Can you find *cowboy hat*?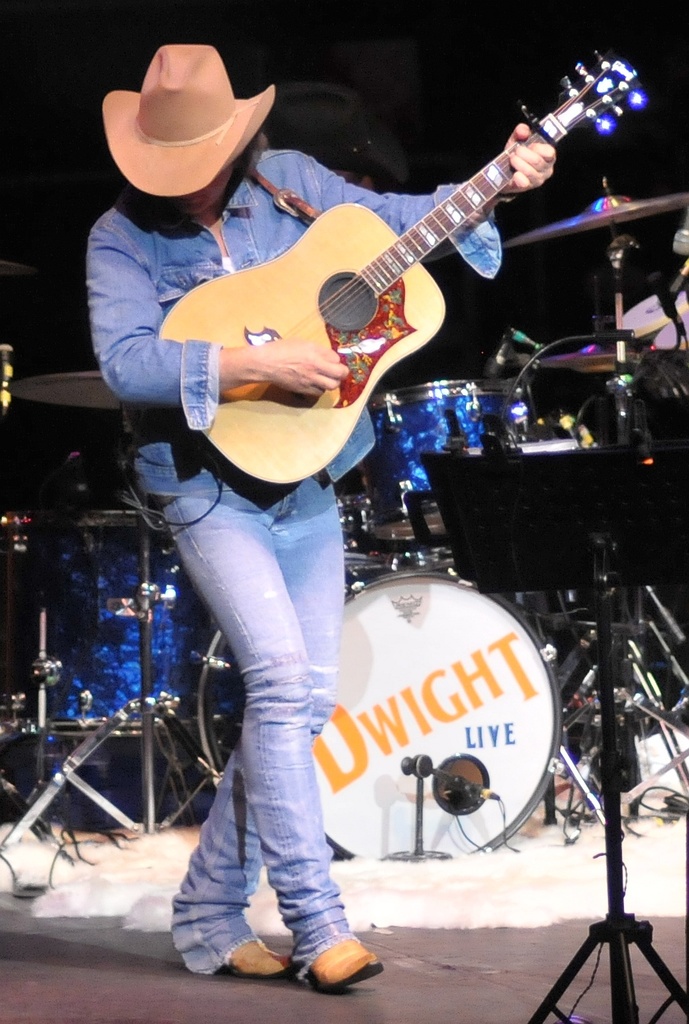
Yes, bounding box: (672,216,688,252).
